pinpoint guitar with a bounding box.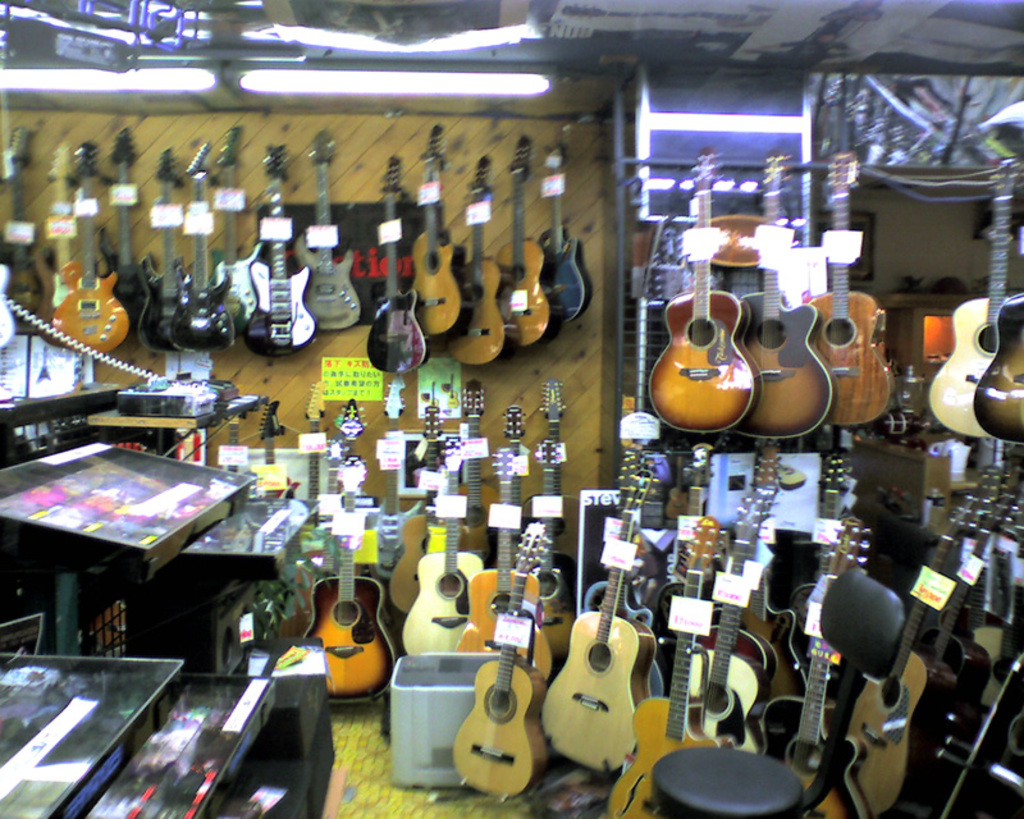
region(452, 375, 493, 577).
